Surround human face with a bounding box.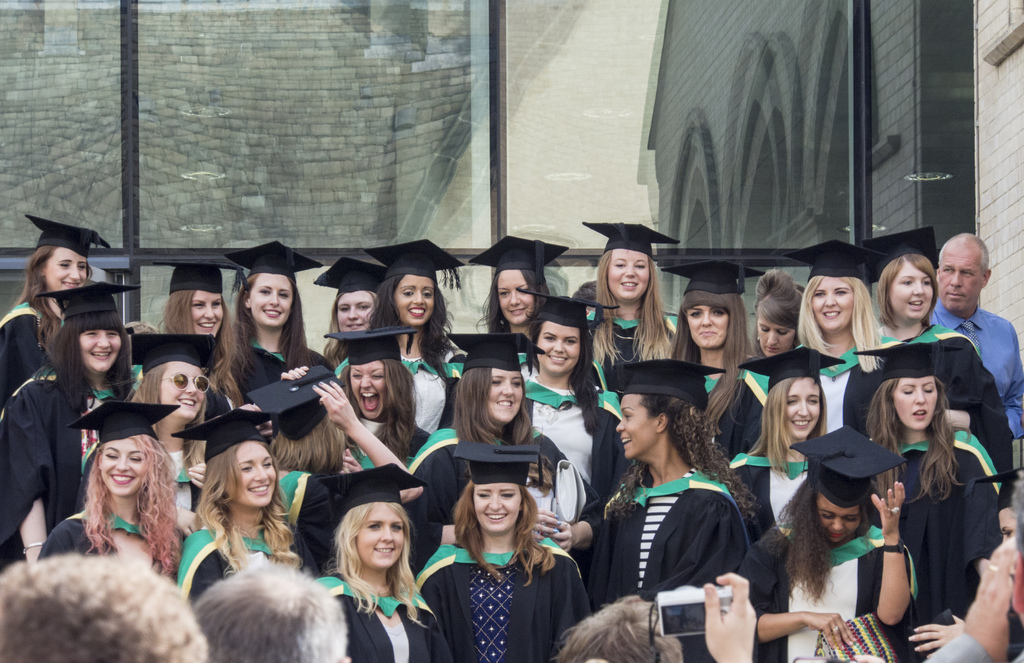
[814,503,863,543].
